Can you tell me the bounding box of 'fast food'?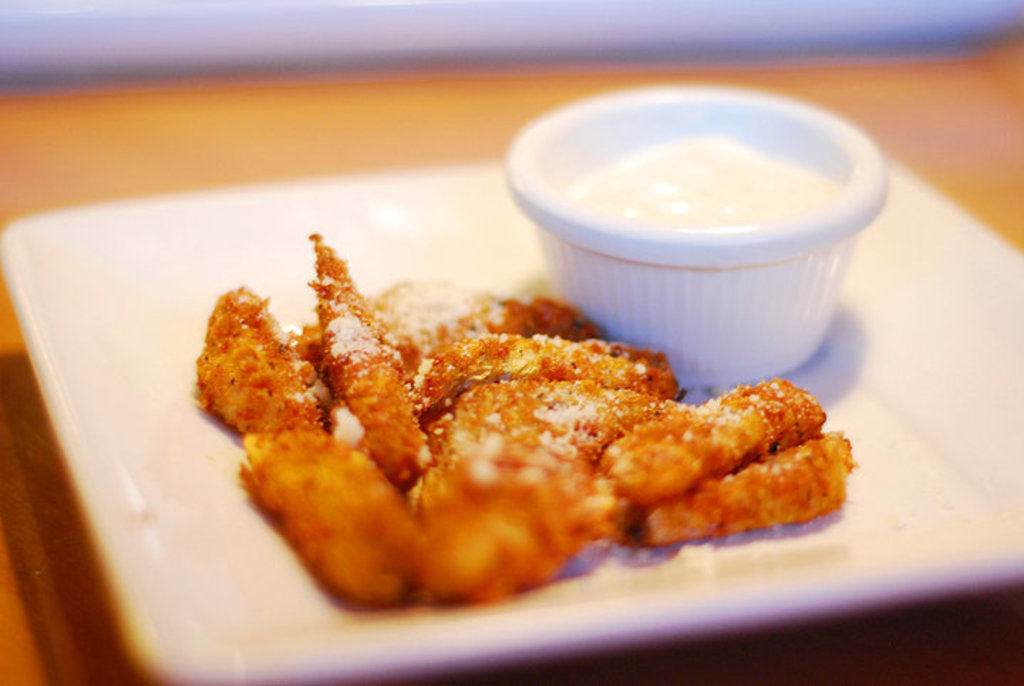
{"x1": 178, "y1": 275, "x2": 347, "y2": 450}.
